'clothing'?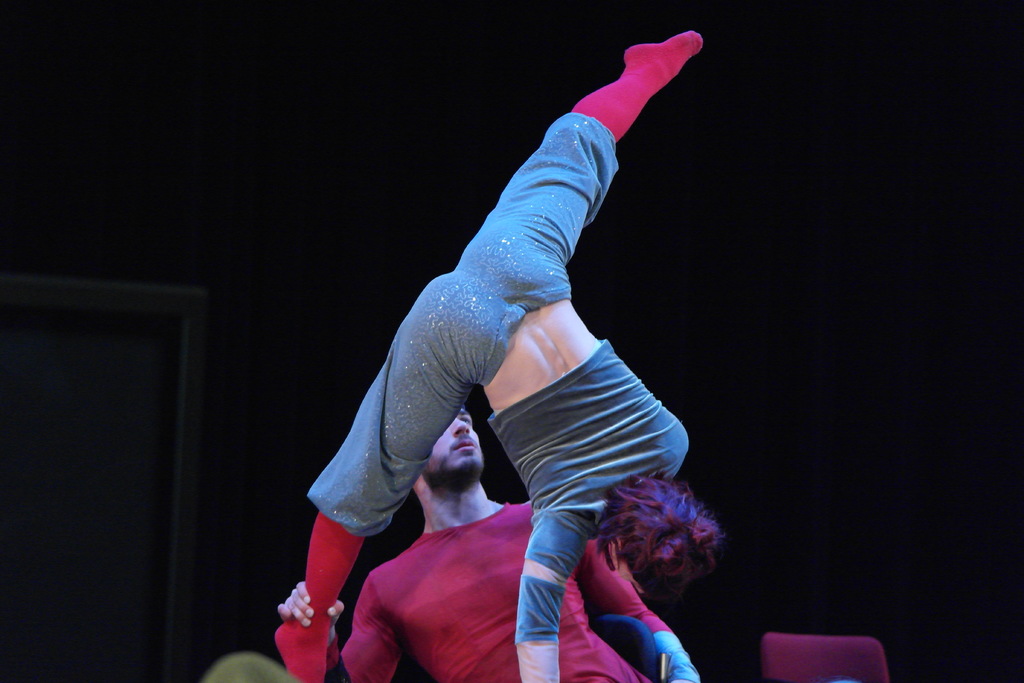
(275,508,373,682)
